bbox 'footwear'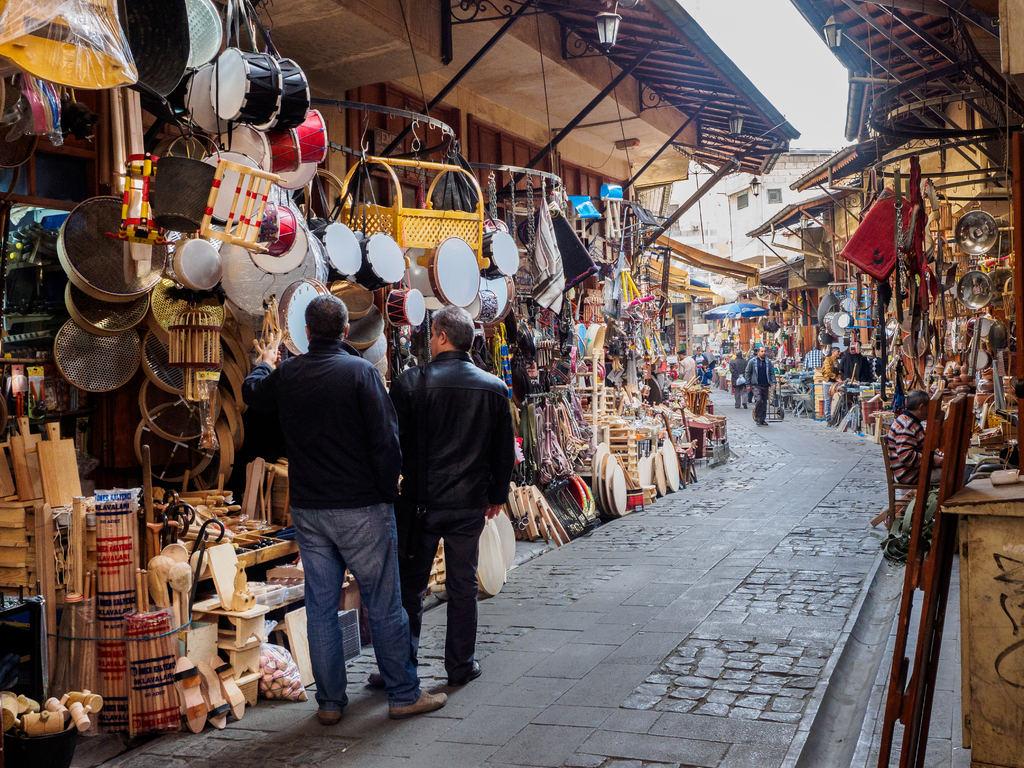
<box>364,668,385,688</box>
